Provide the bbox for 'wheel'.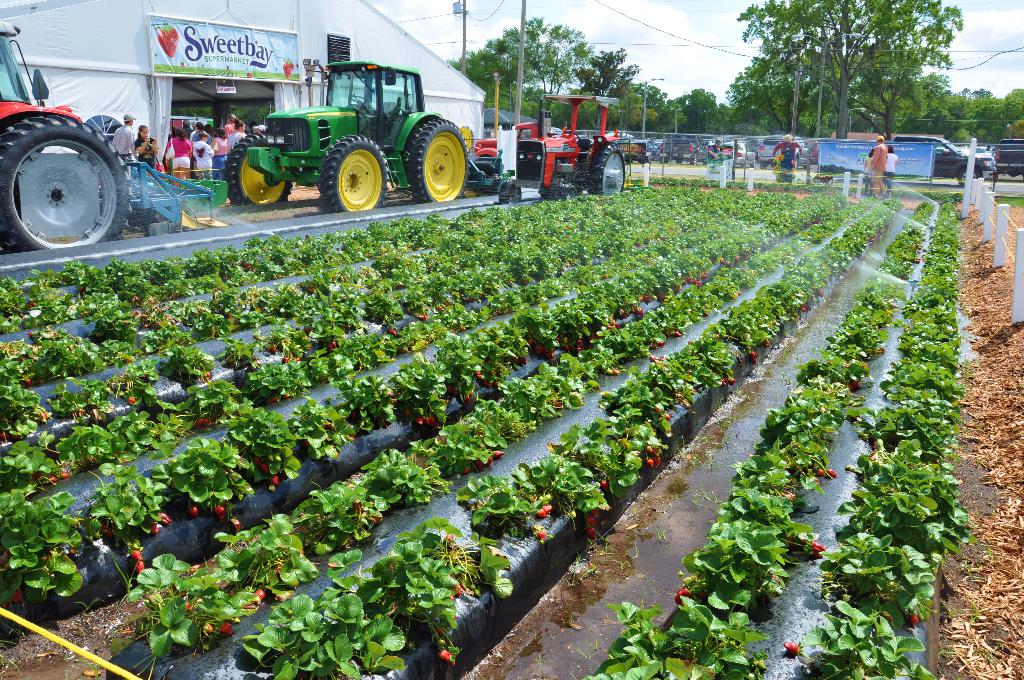
x1=590, y1=142, x2=628, y2=201.
